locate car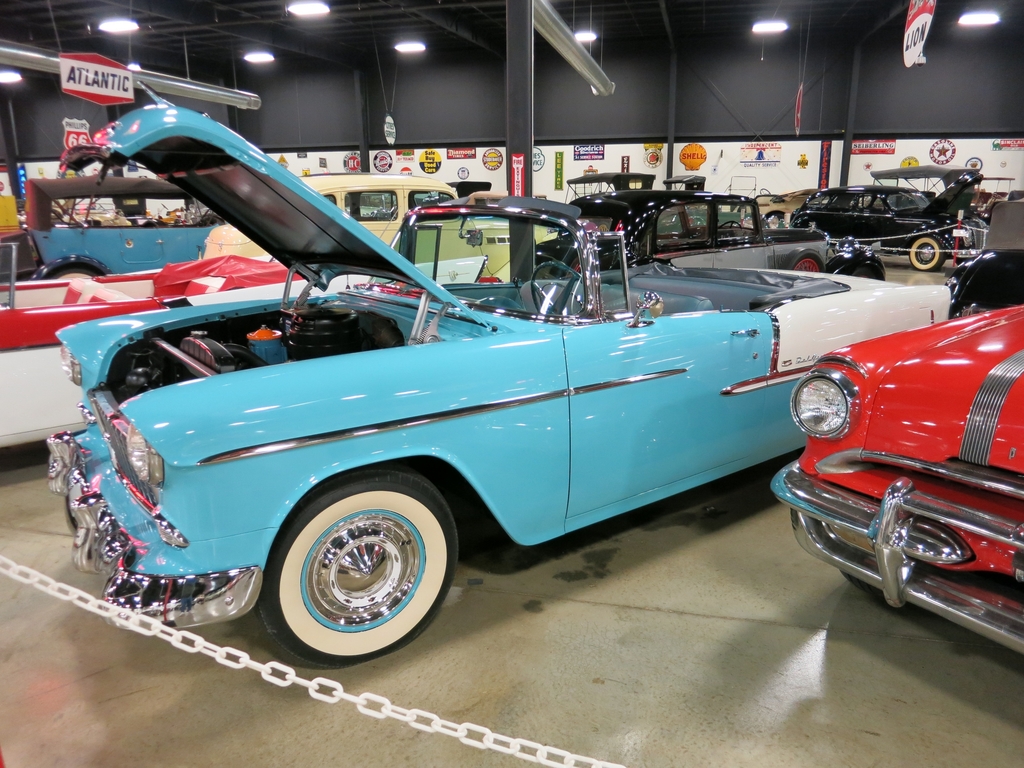
[x1=769, y1=305, x2=1023, y2=657]
